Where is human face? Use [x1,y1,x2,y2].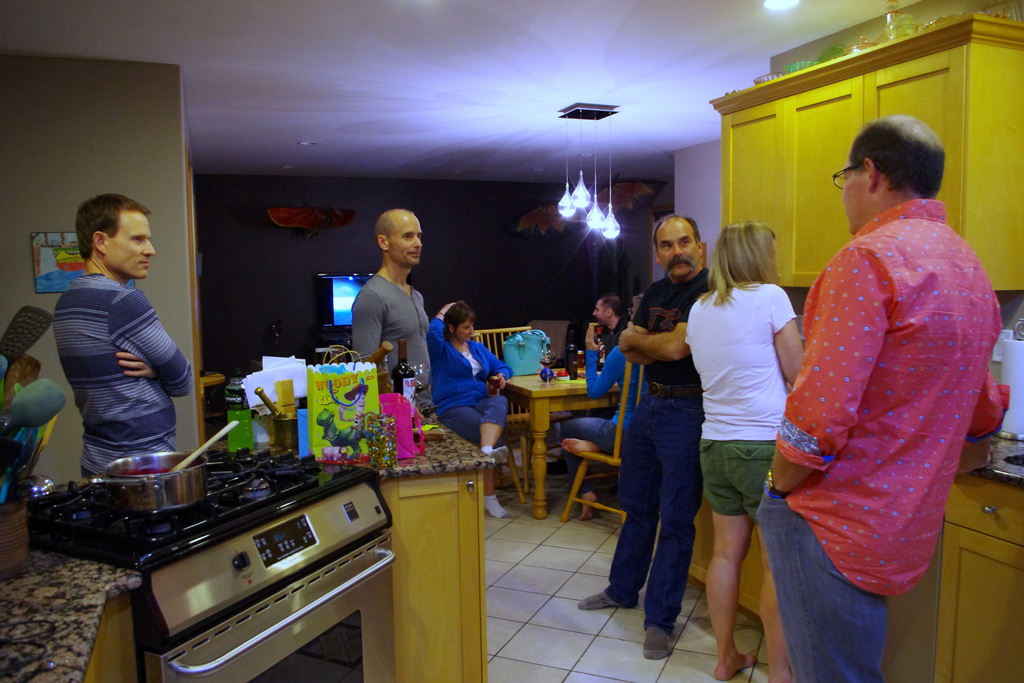
[107,209,156,277].
